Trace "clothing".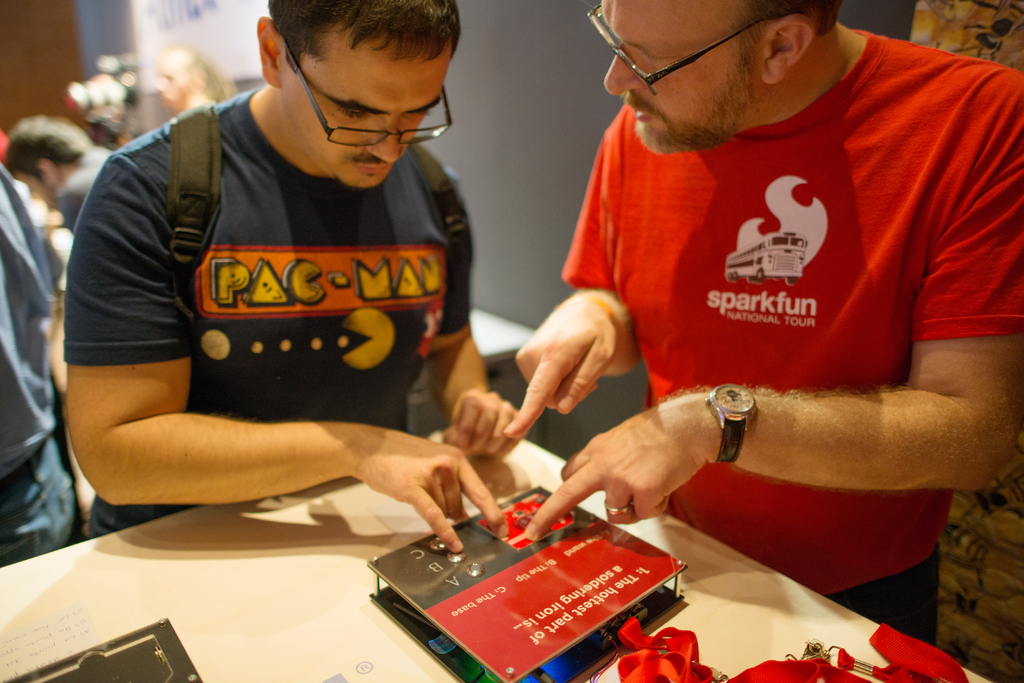
Traced to 0, 152, 69, 571.
